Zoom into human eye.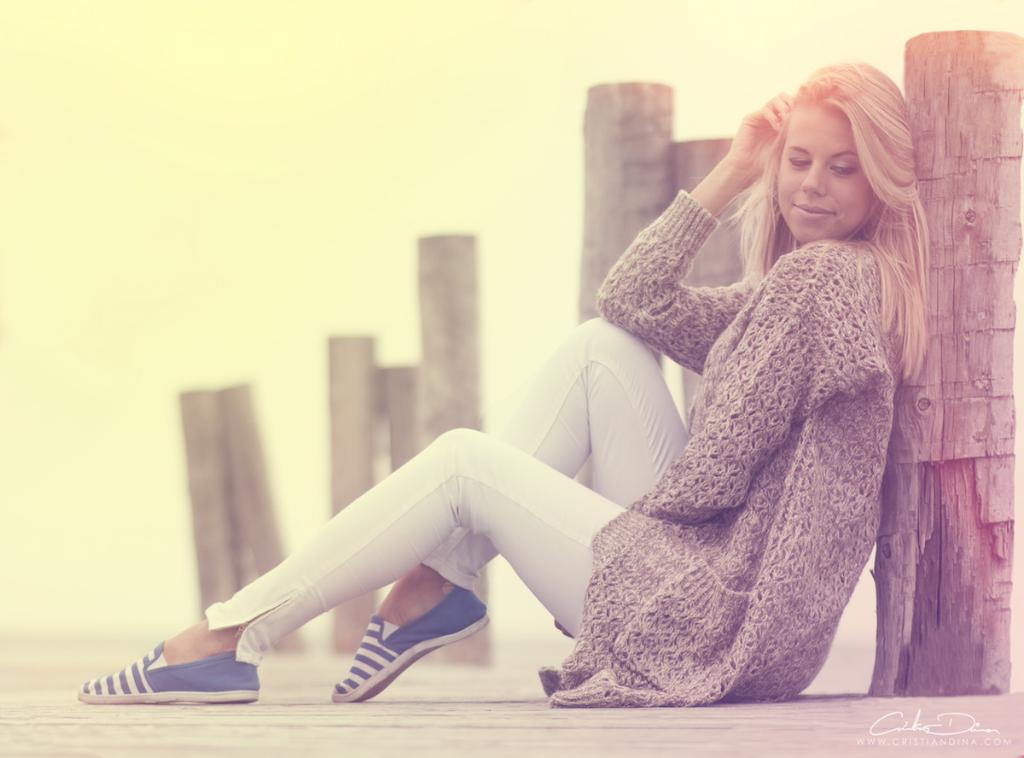
Zoom target: 782/149/814/171.
